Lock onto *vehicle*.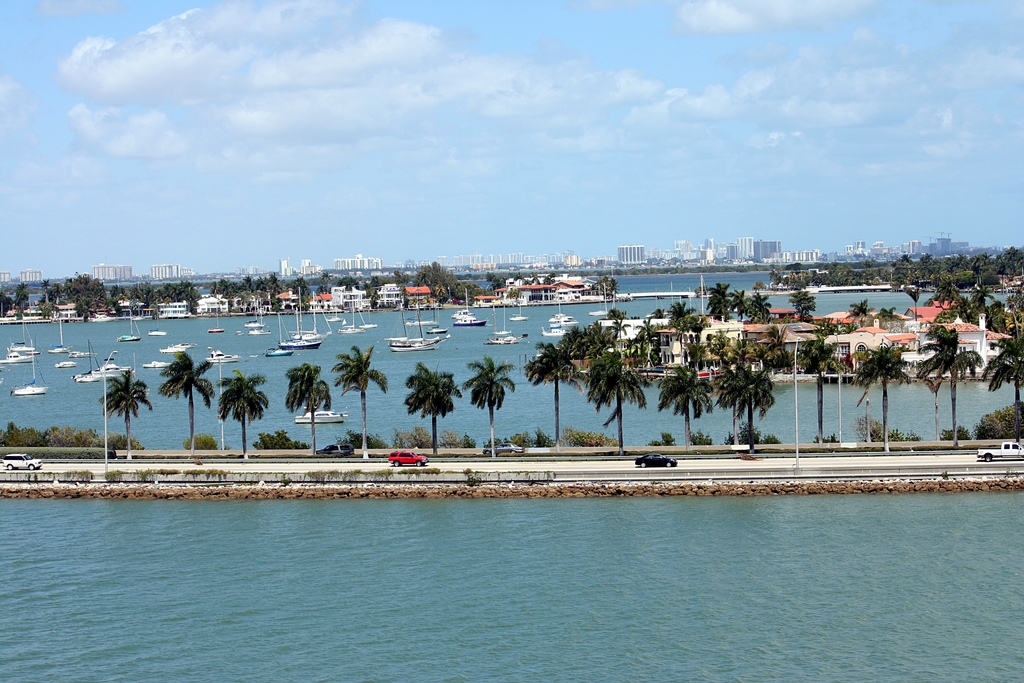
Locked: BBox(546, 294, 573, 323).
